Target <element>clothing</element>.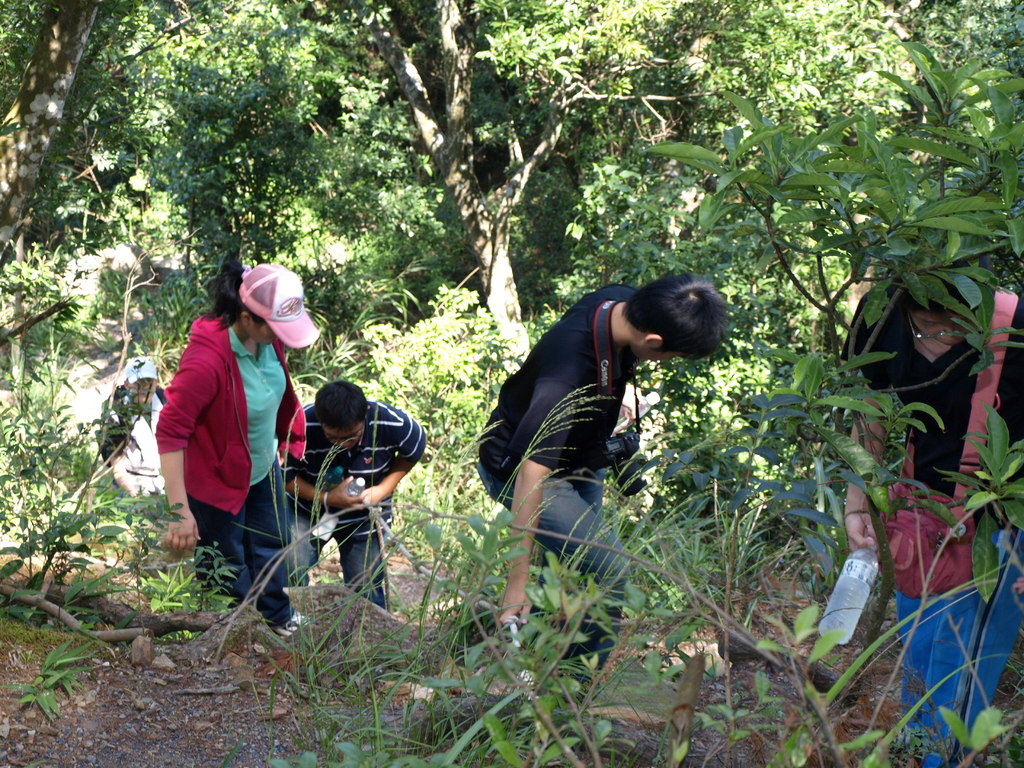
Target region: 467 276 639 682.
